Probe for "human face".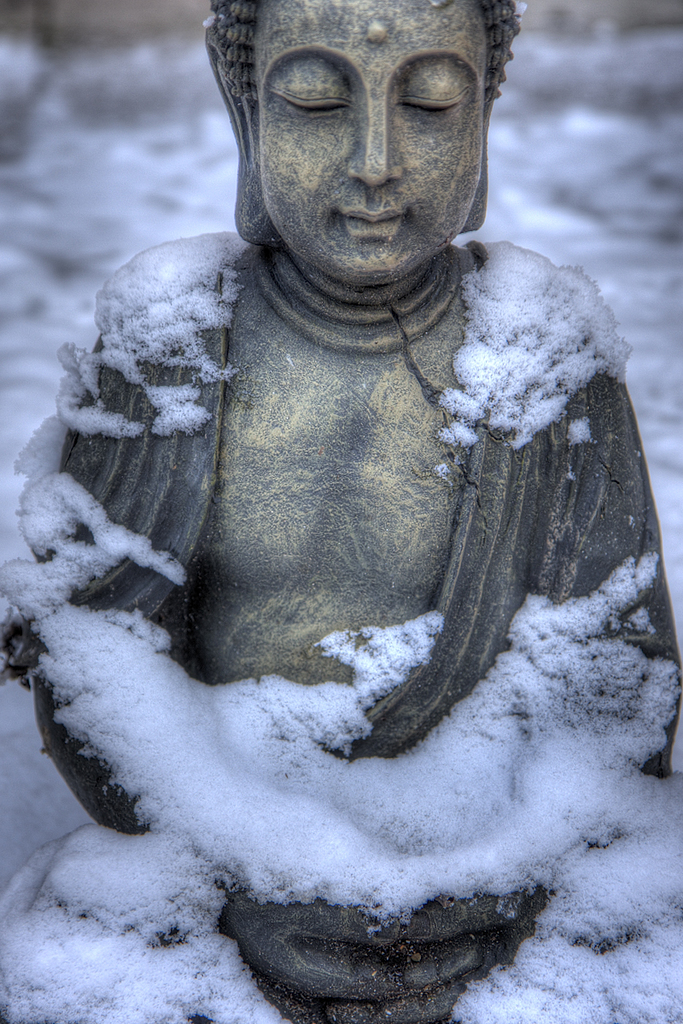
Probe result: [248, 0, 486, 287].
